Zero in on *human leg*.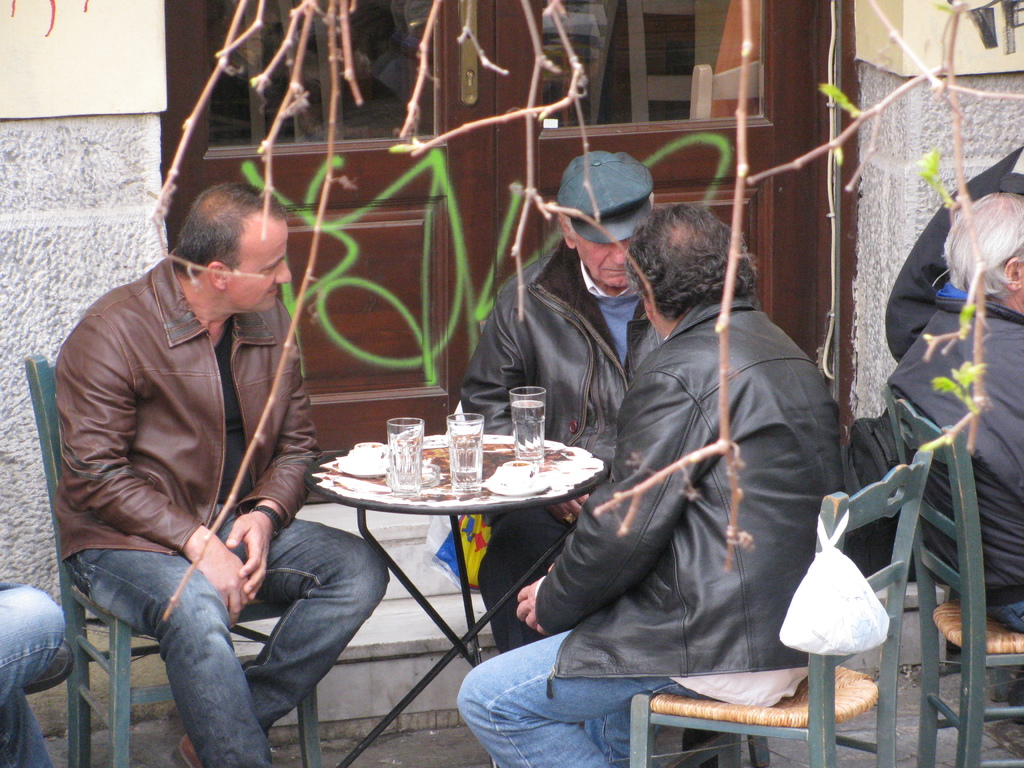
Zeroed in: x1=61, y1=516, x2=270, y2=767.
